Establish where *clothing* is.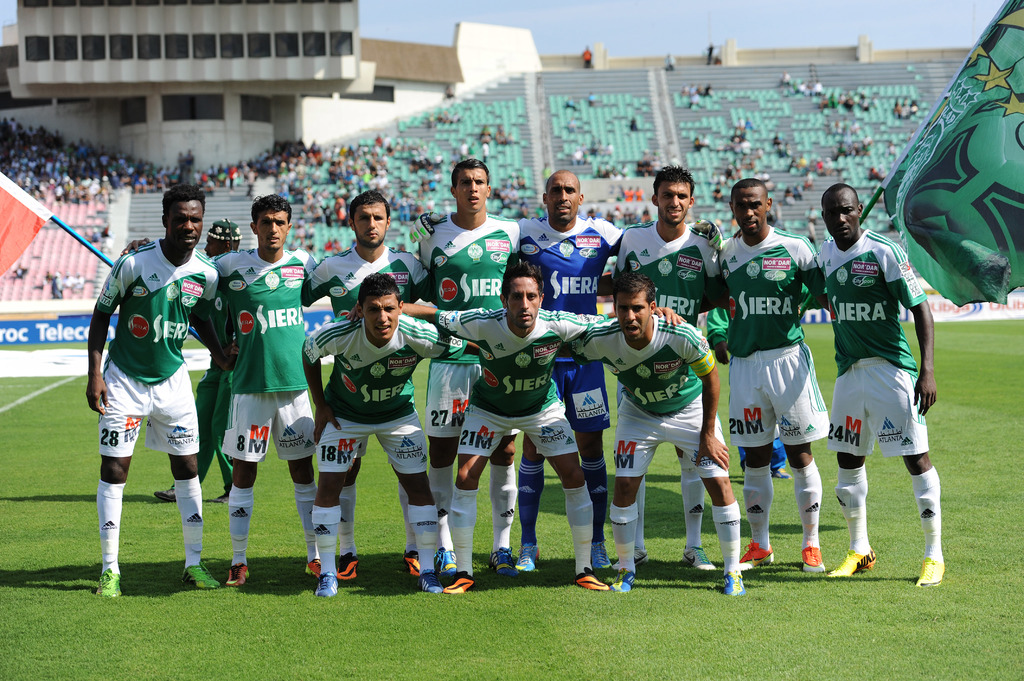
Established at bbox=(85, 235, 209, 536).
